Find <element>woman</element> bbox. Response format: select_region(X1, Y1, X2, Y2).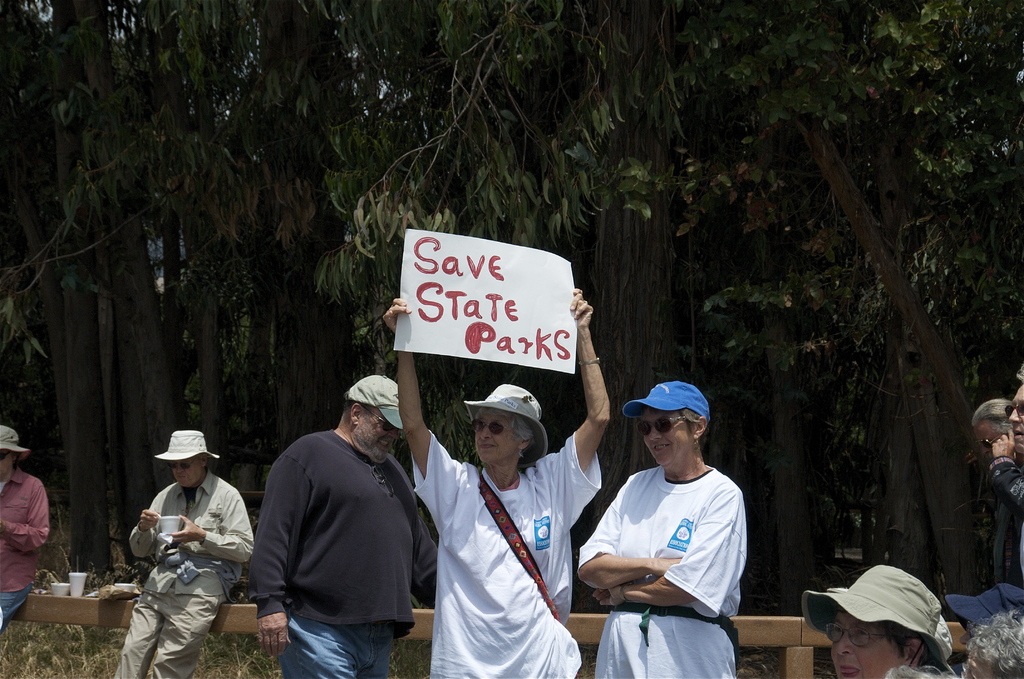
select_region(806, 560, 969, 674).
